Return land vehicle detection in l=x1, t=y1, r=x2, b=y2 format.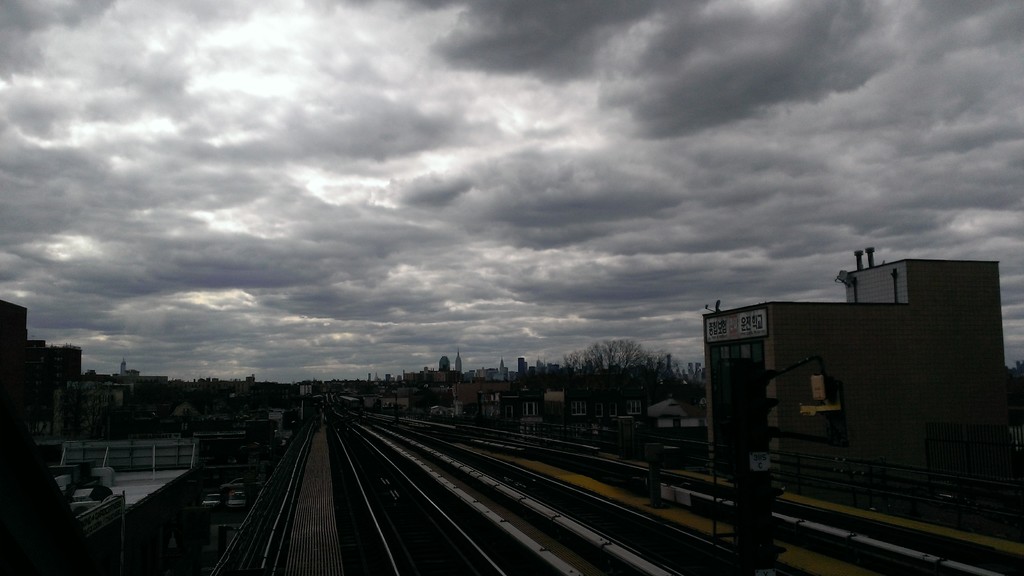
l=228, t=490, r=248, b=512.
